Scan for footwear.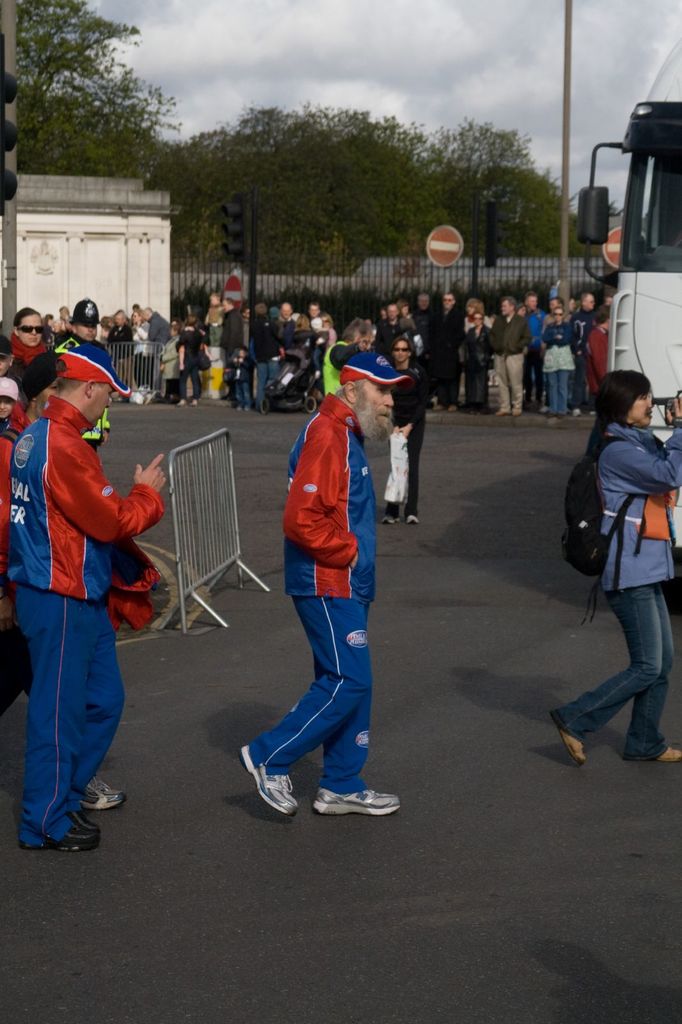
Scan result: crop(480, 406, 493, 413).
